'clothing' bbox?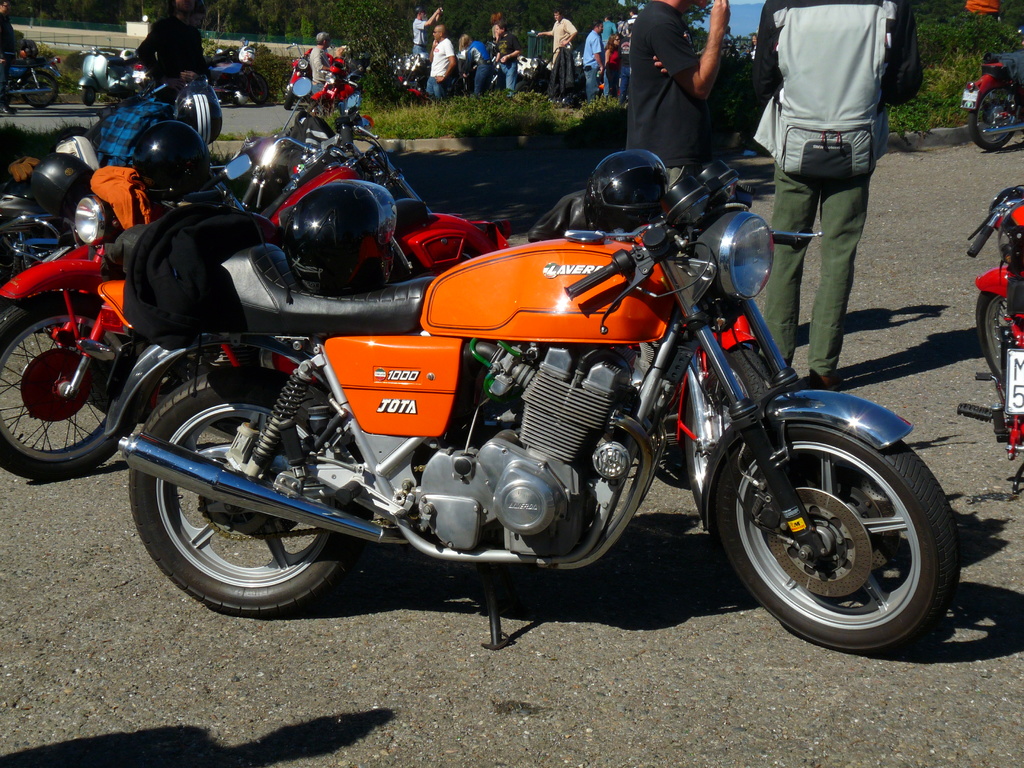
(408,4,433,58)
